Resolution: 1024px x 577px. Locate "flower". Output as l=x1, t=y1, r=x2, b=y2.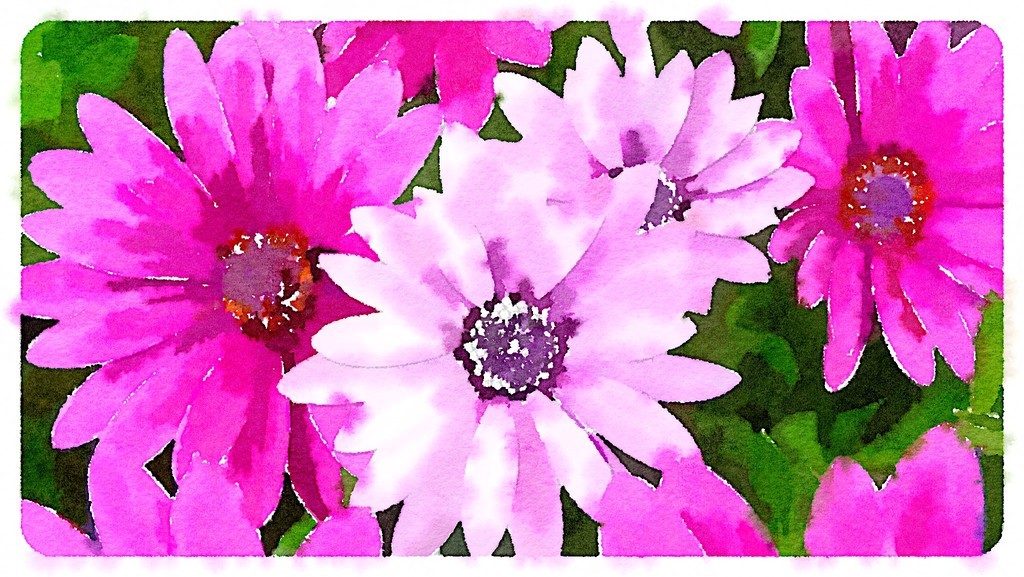
l=278, t=177, r=735, b=562.
